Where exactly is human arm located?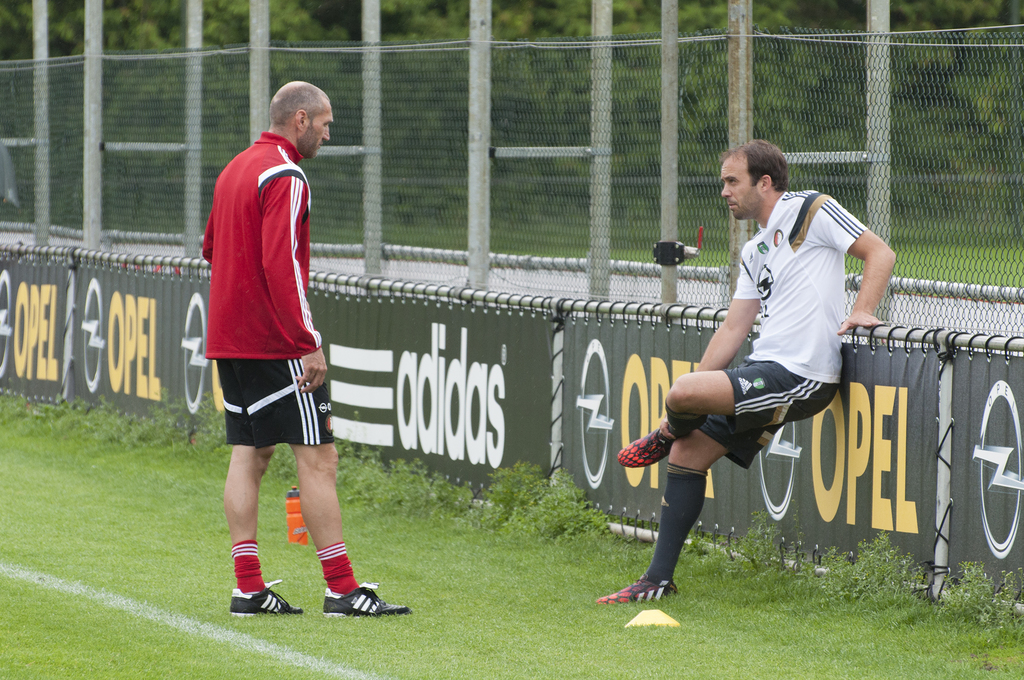
Its bounding box is {"left": 254, "top": 172, "right": 325, "bottom": 397}.
